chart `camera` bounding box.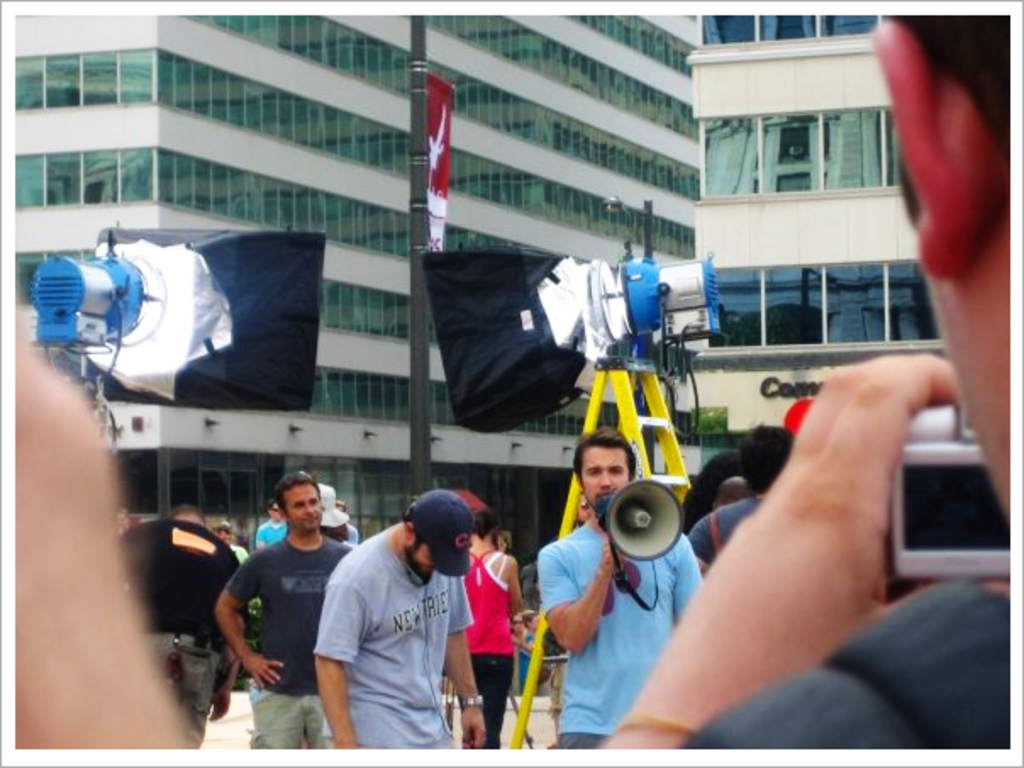
Charted: select_region(887, 388, 1012, 588).
